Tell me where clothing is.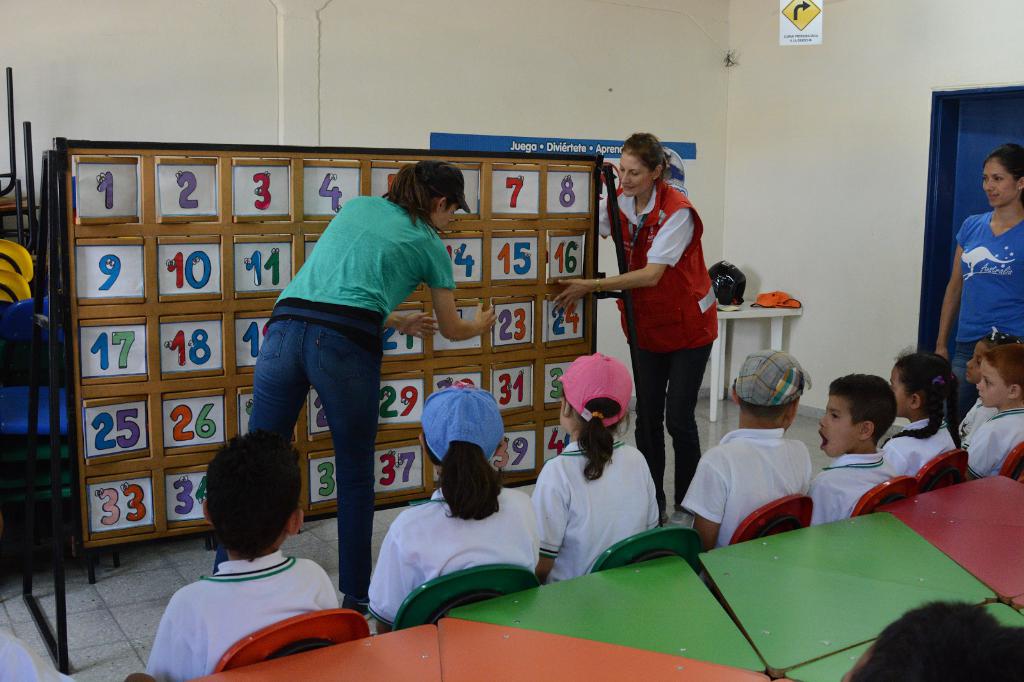
clothing is at x1=808, y1=446, x2=893, y2=532.
